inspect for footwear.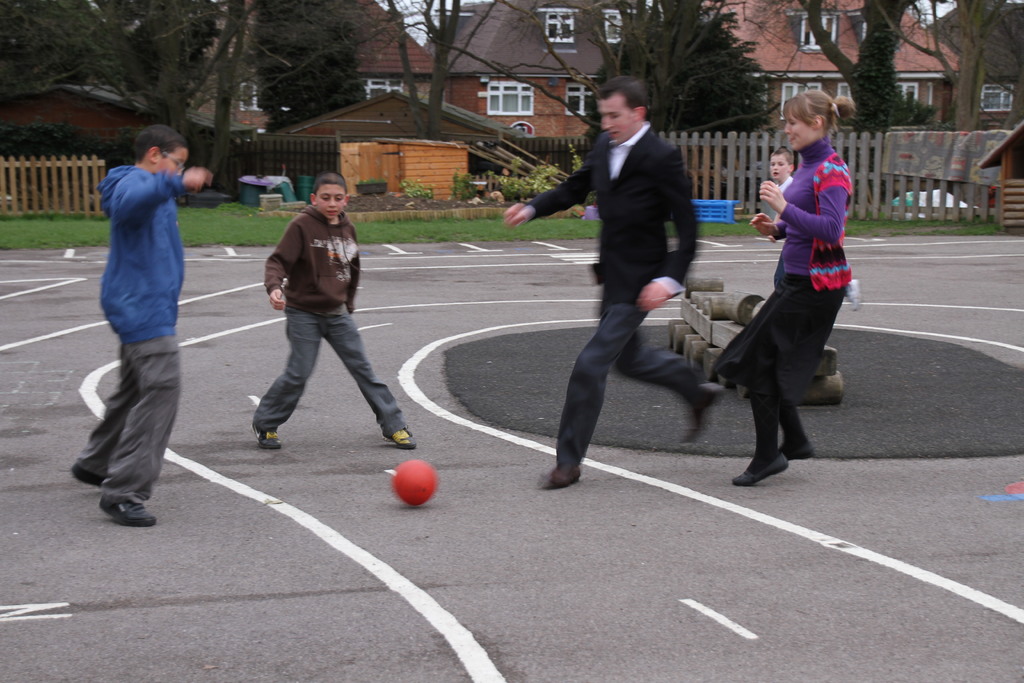
Inspection: bbox=(775, 433, 813, 463).
